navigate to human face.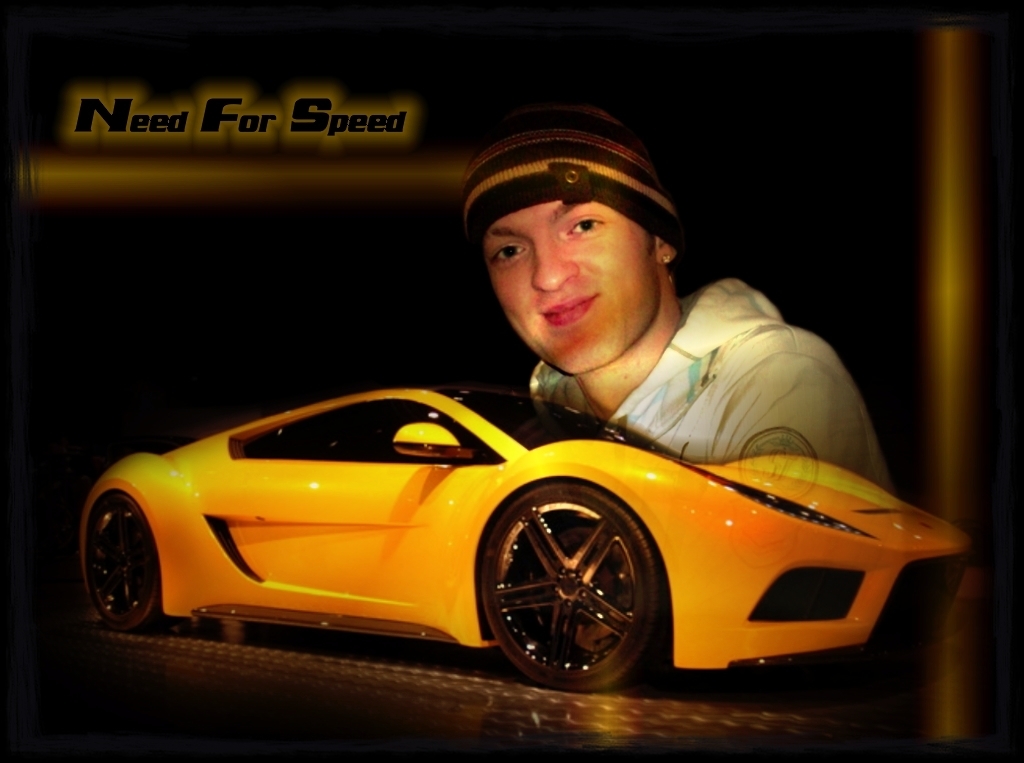
Navigation target: 475 172 662 376.
